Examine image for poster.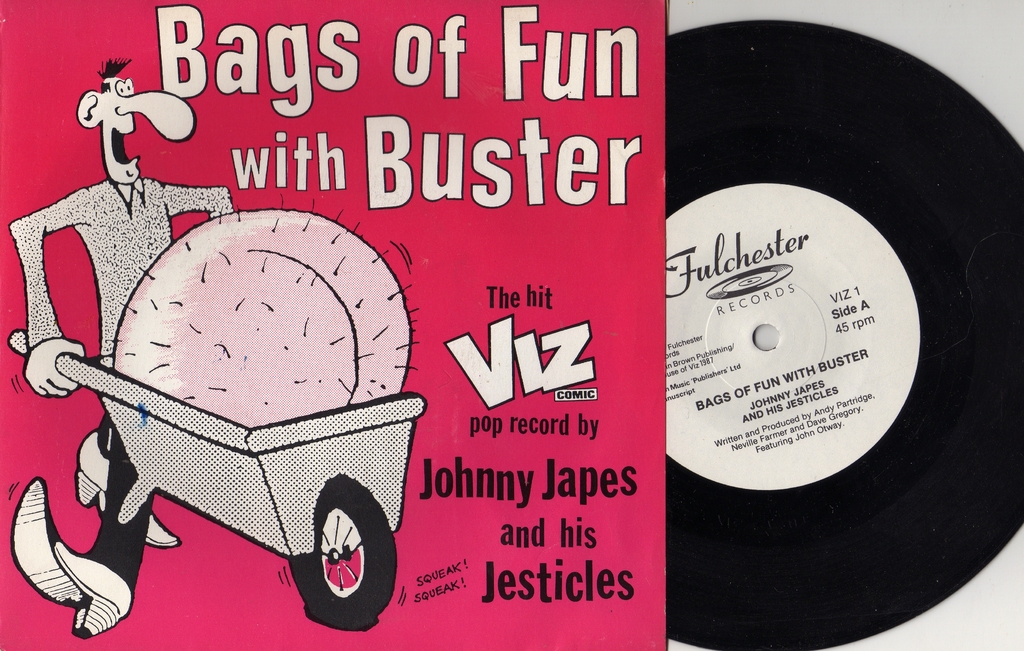
Examination result: 0/0/1023/650.
